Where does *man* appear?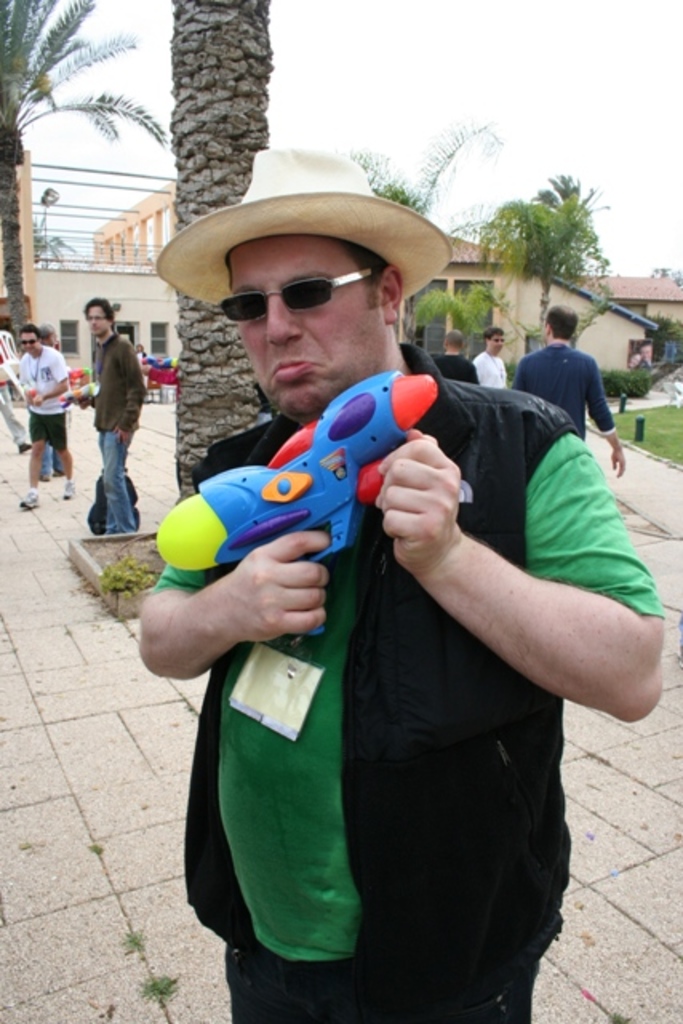
Appears at BBox(0, 331, 35, 454).
